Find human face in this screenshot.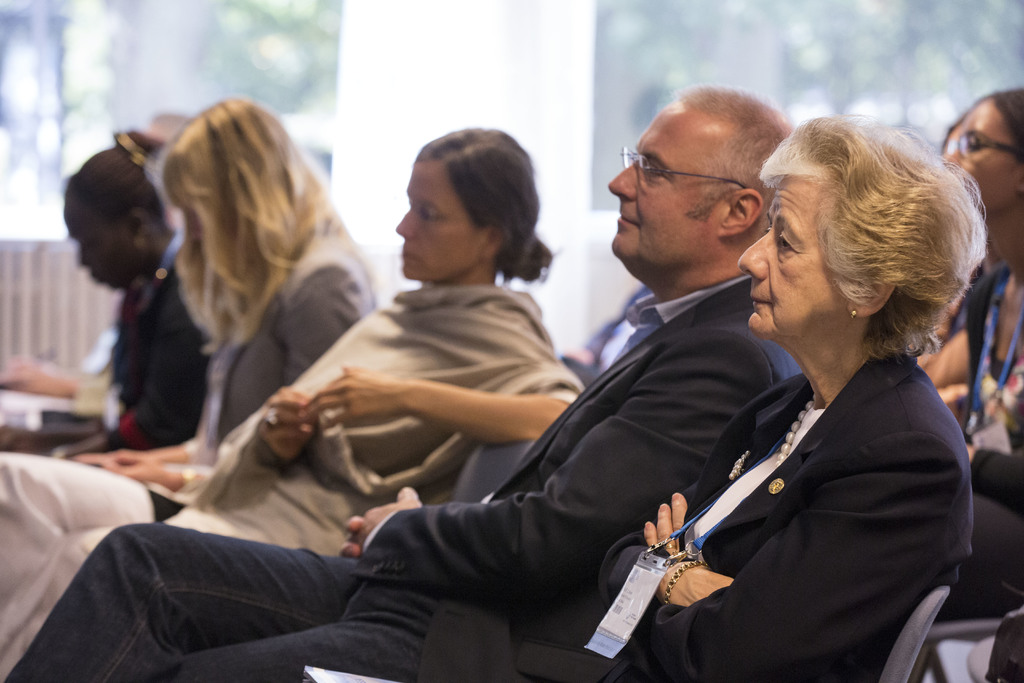
The bounding box for human face is [945, 95, 1023, 215].
